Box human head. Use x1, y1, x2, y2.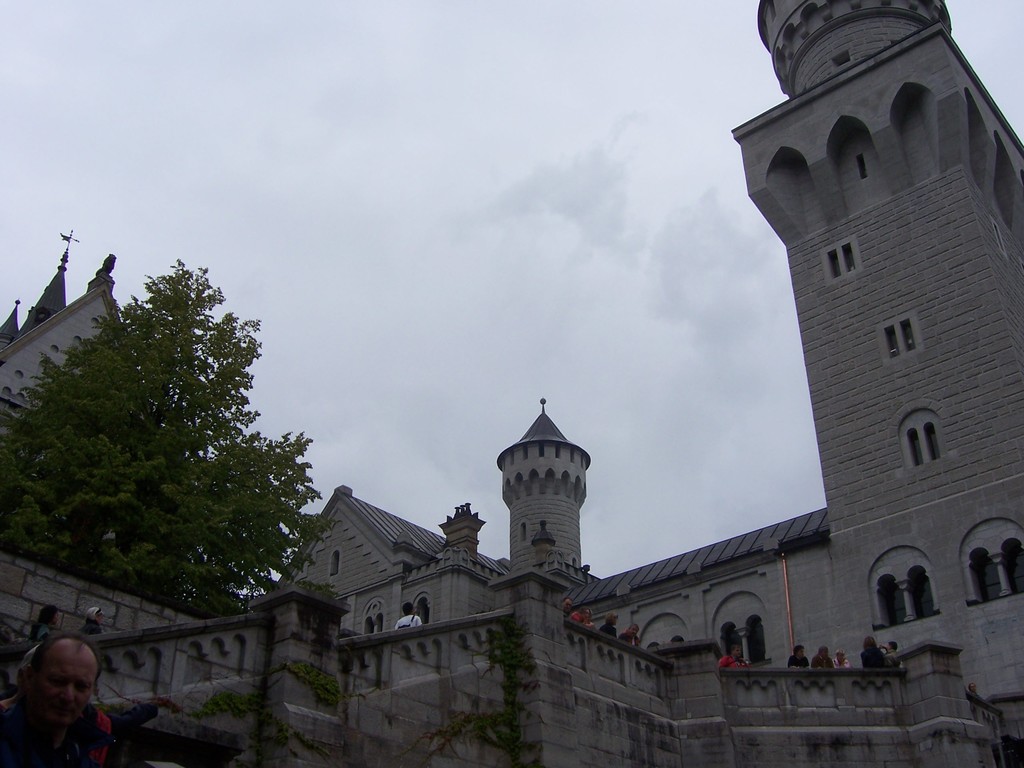
35, 605, 61, 627.
